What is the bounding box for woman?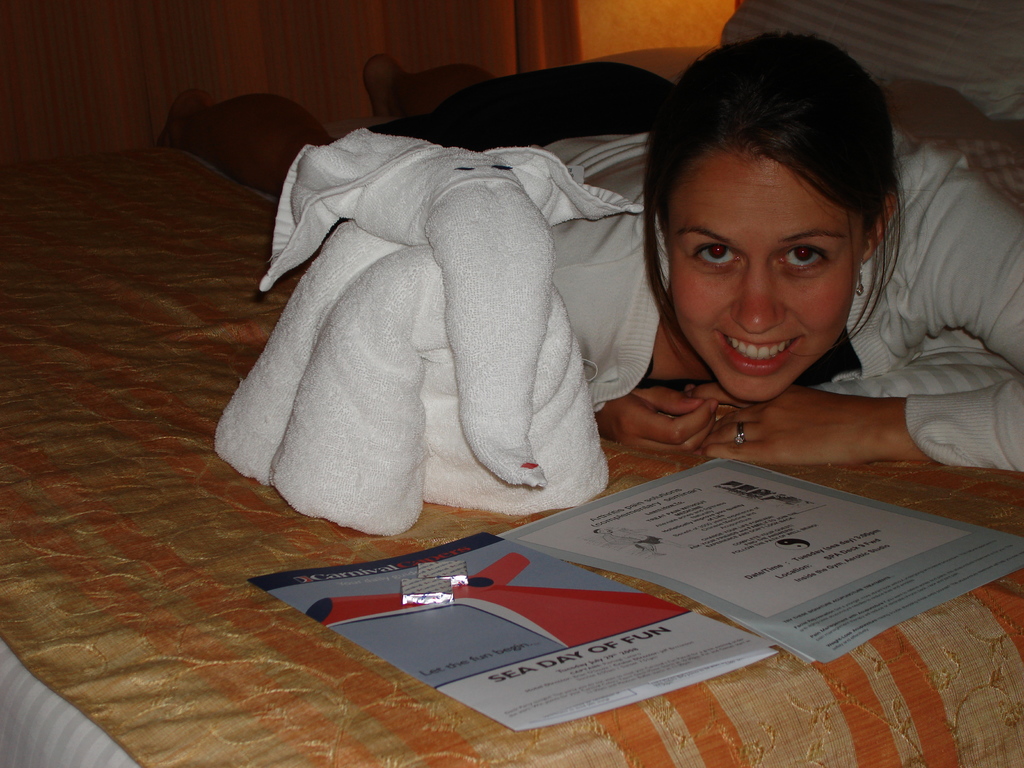
bbox(152, 28, 1023, 476).
